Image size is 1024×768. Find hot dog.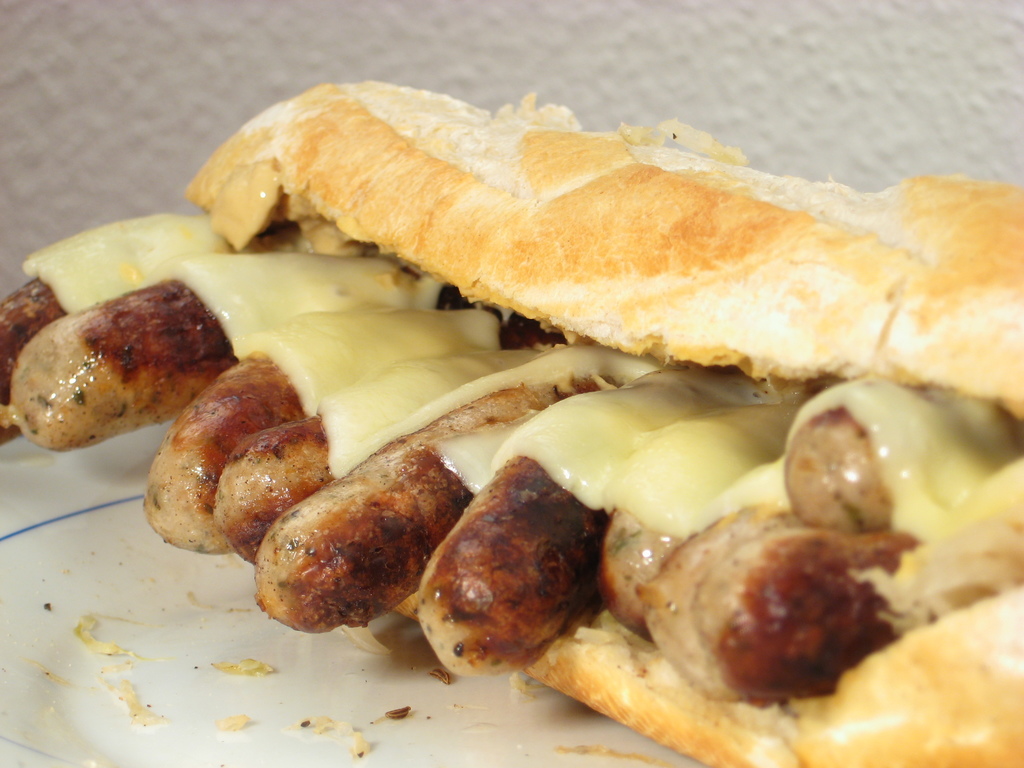
37/69/1014/668.
